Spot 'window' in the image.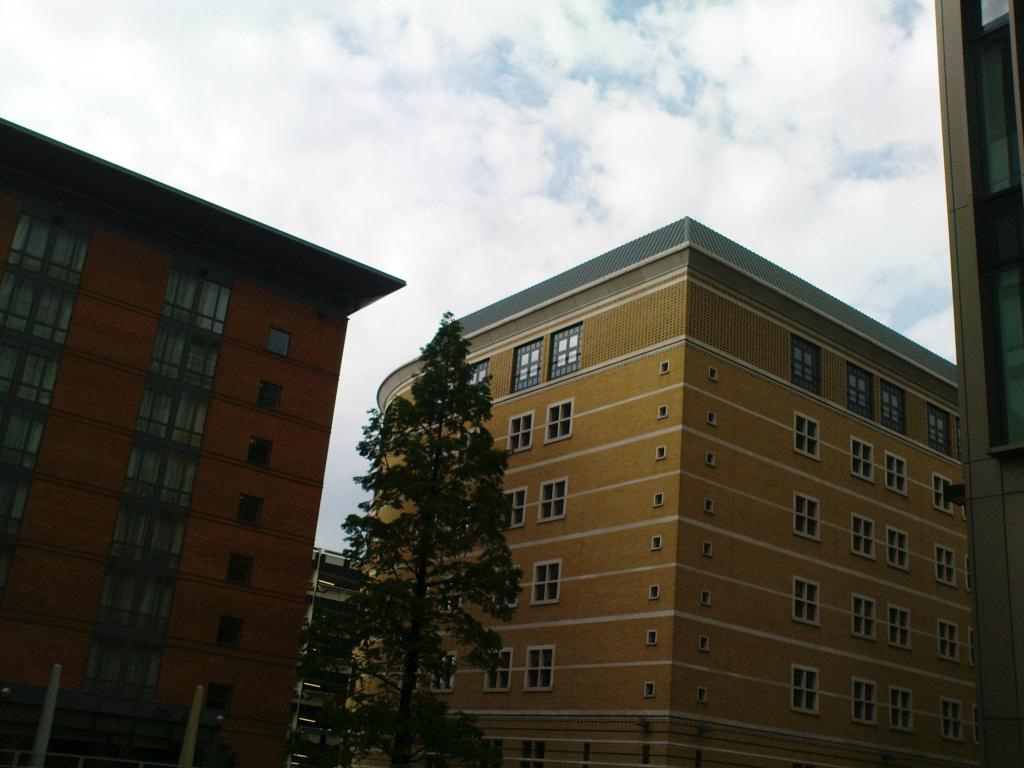
'window' found at (left=851, top=367, right=872, bottom=422).
